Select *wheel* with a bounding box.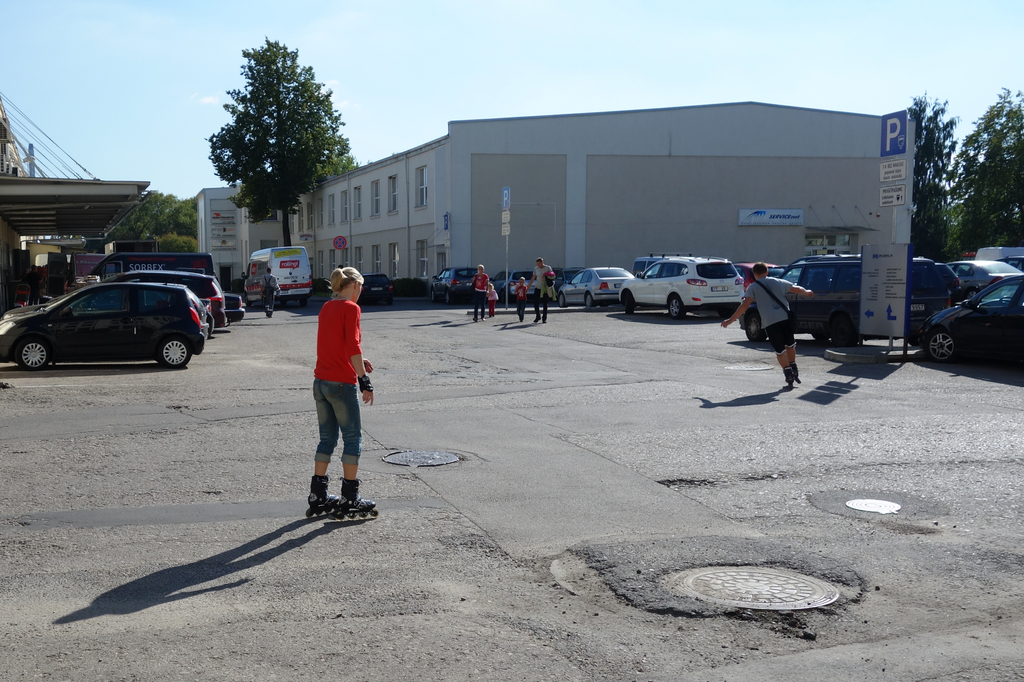
323:505:334:513.
